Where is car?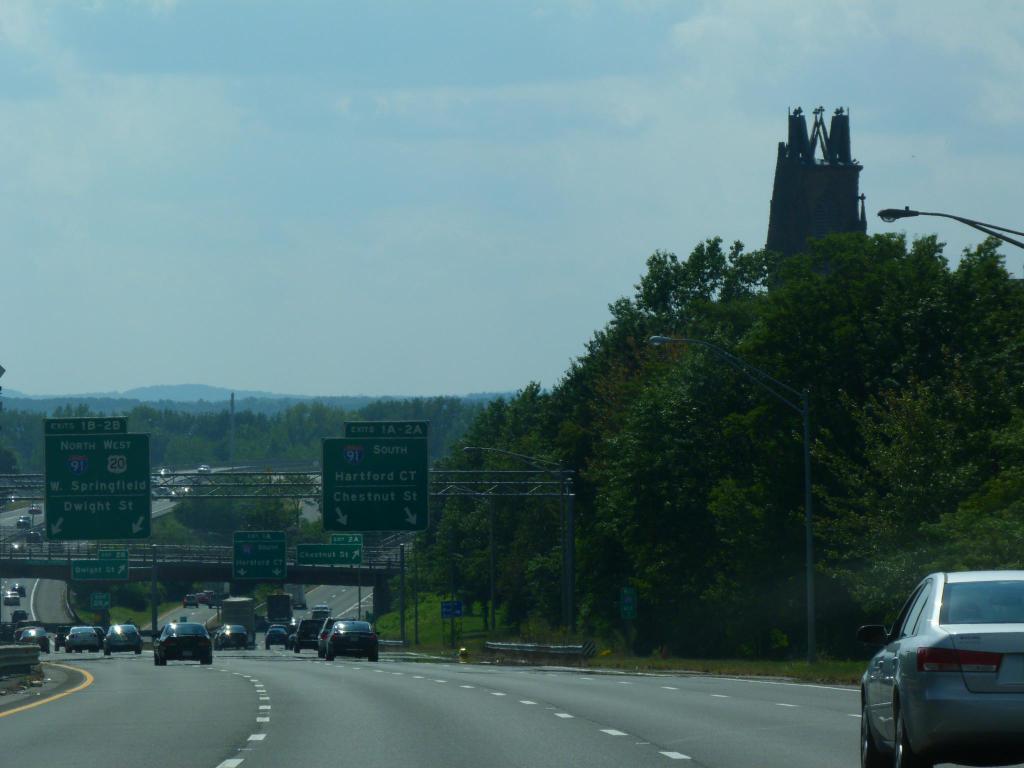
<region>158, 623, 213, 663</region>.
